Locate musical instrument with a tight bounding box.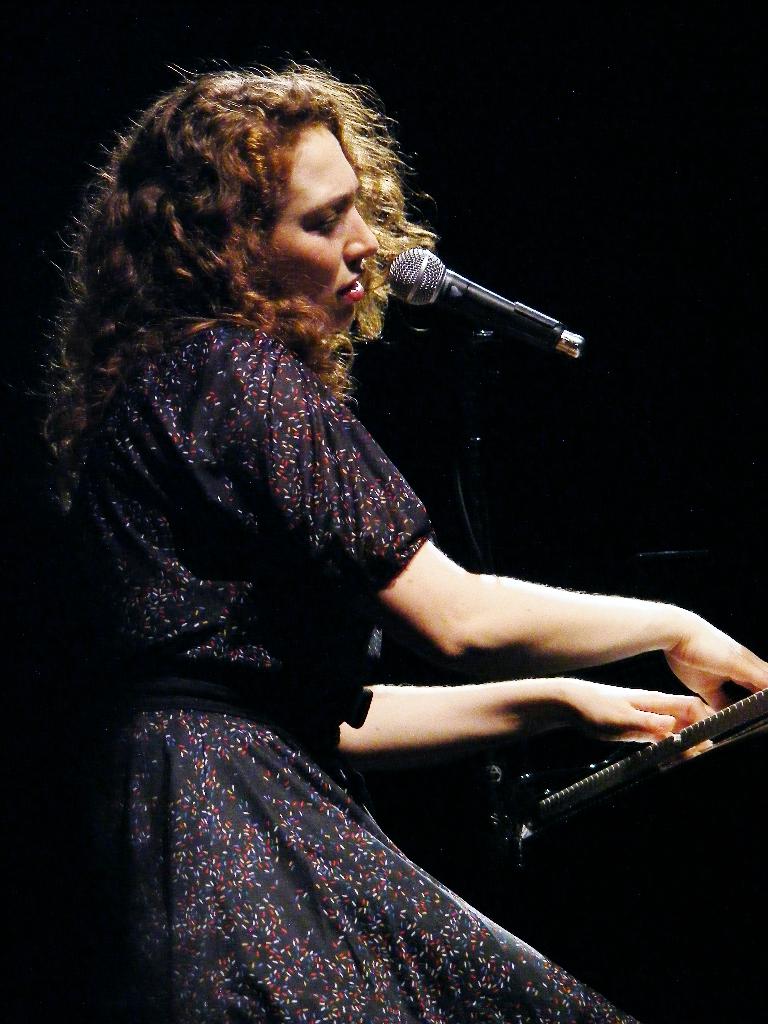
box(529, 649, 767, 819).
